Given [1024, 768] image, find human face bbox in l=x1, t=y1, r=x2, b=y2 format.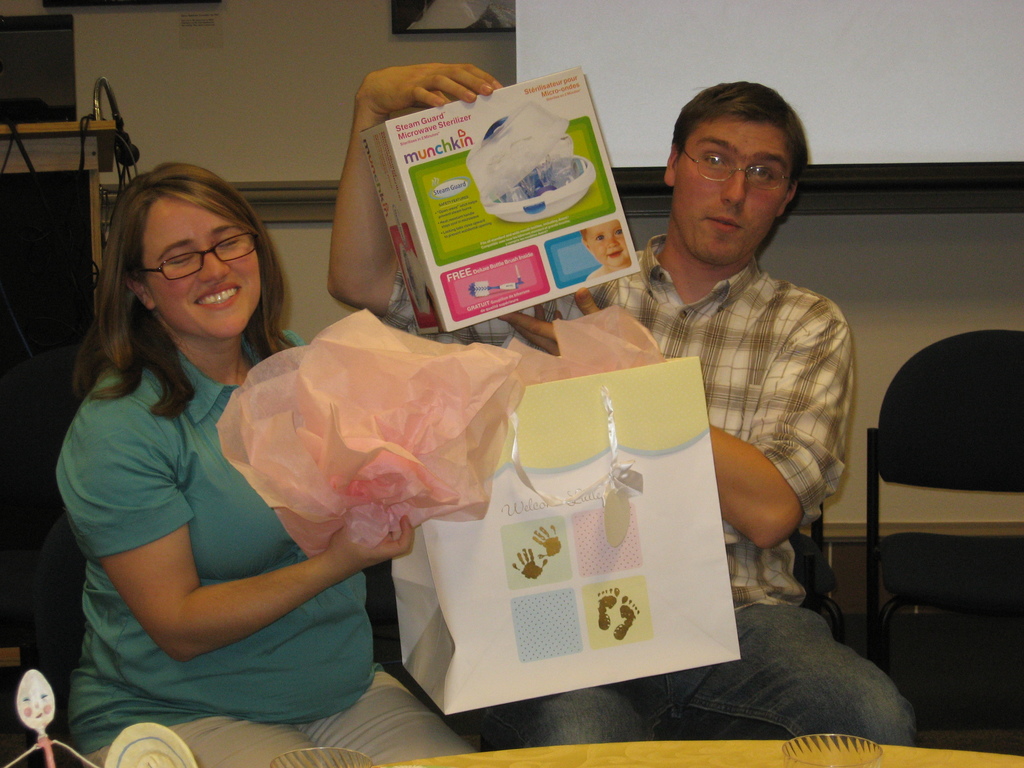
l=146, t=195, r=265, b=338.
